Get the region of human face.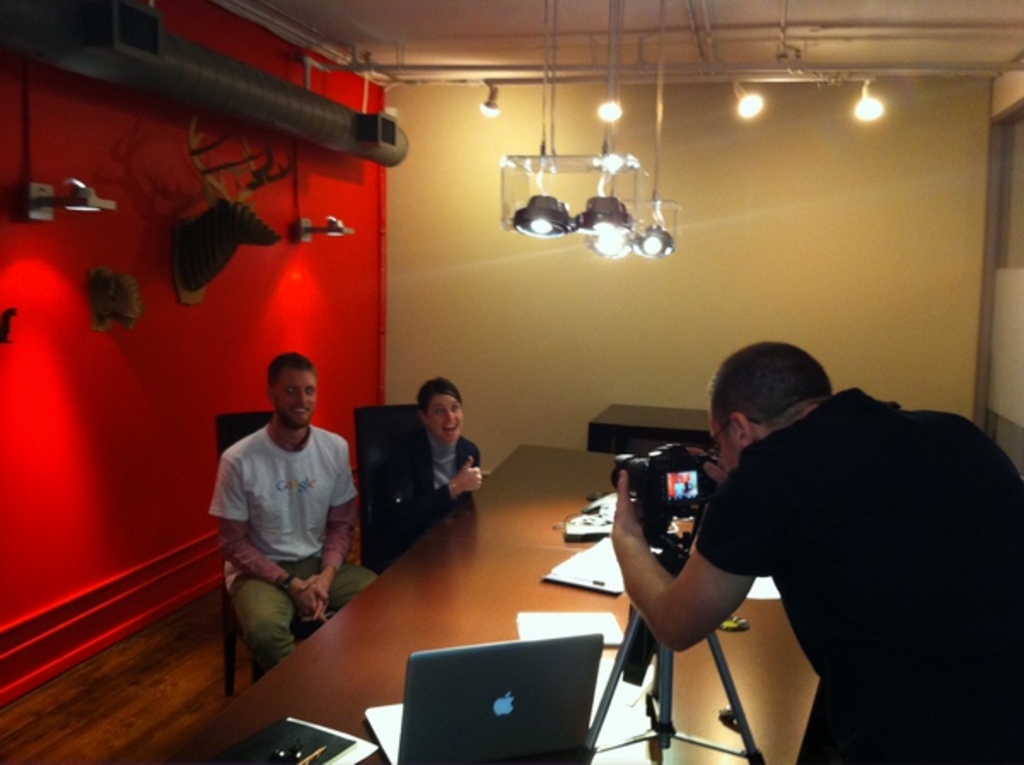
locate(708, 410, 741, 471).
